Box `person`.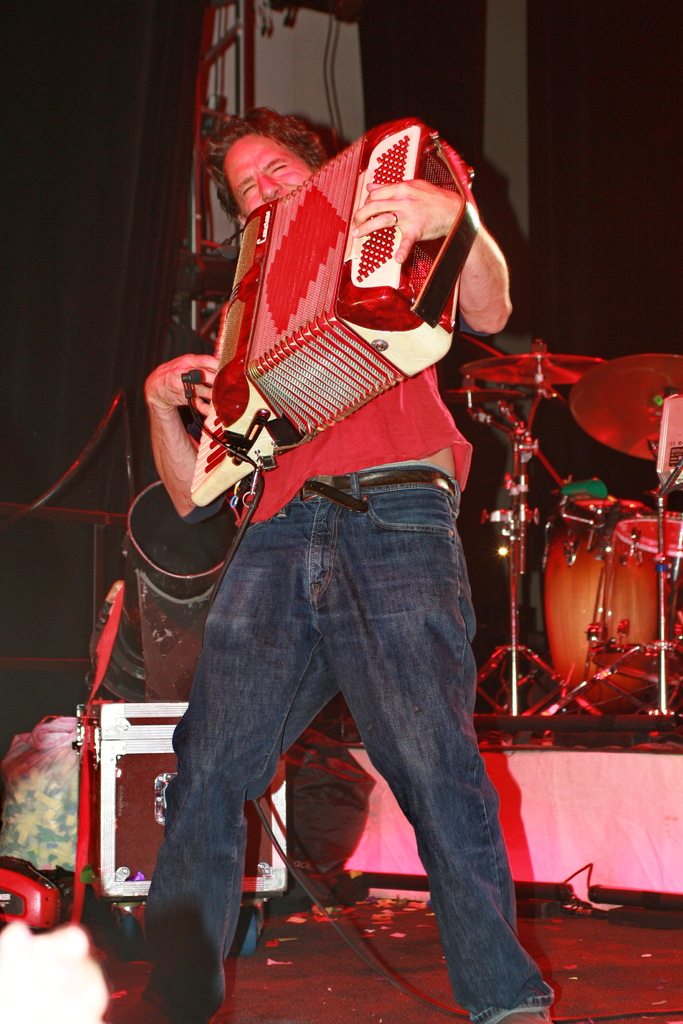
149/111/554/1023.
